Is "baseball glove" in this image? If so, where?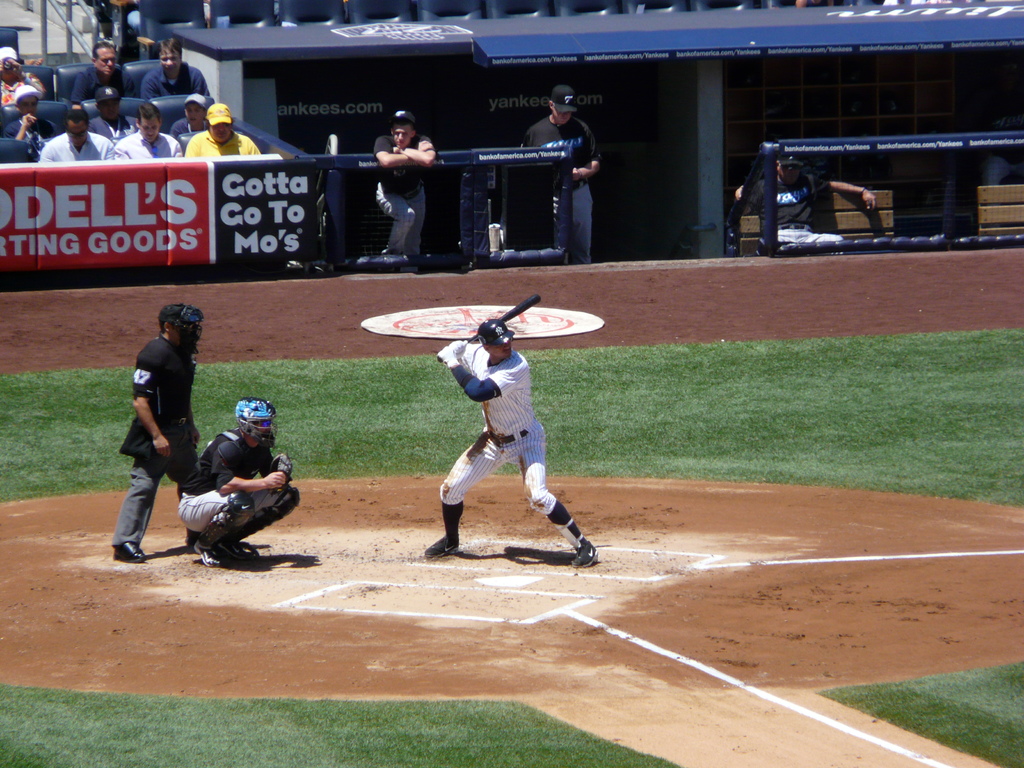
Yes, at bbox(438, 343, 465, 369).
